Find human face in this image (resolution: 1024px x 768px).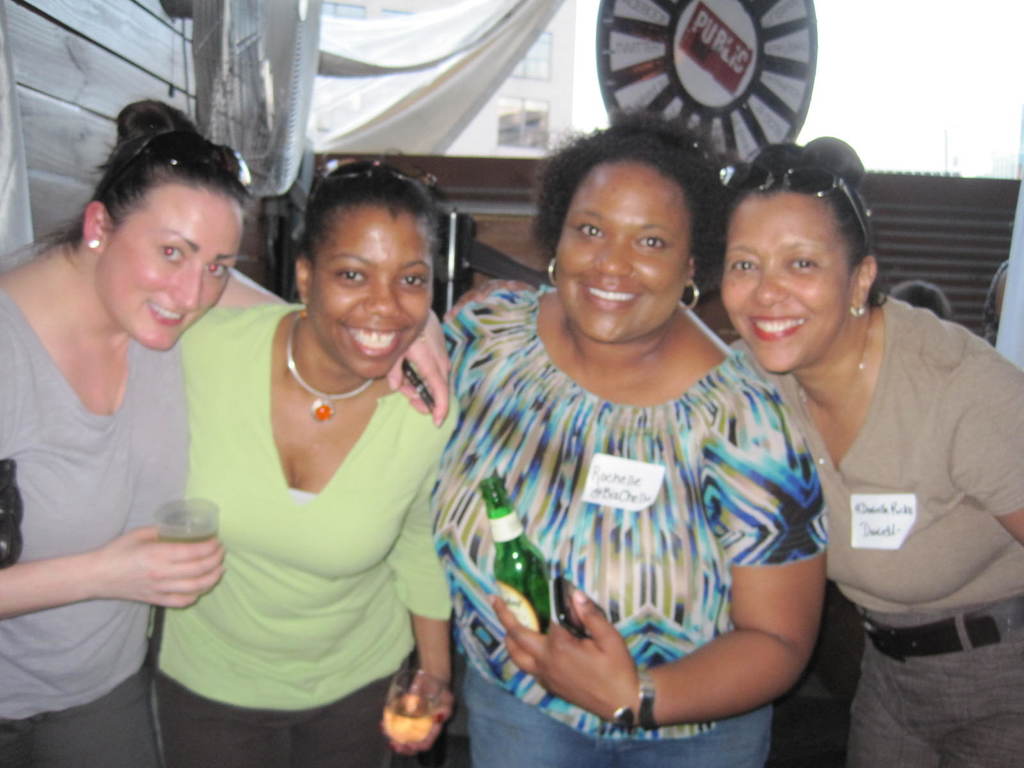
[104,189,241,351].
